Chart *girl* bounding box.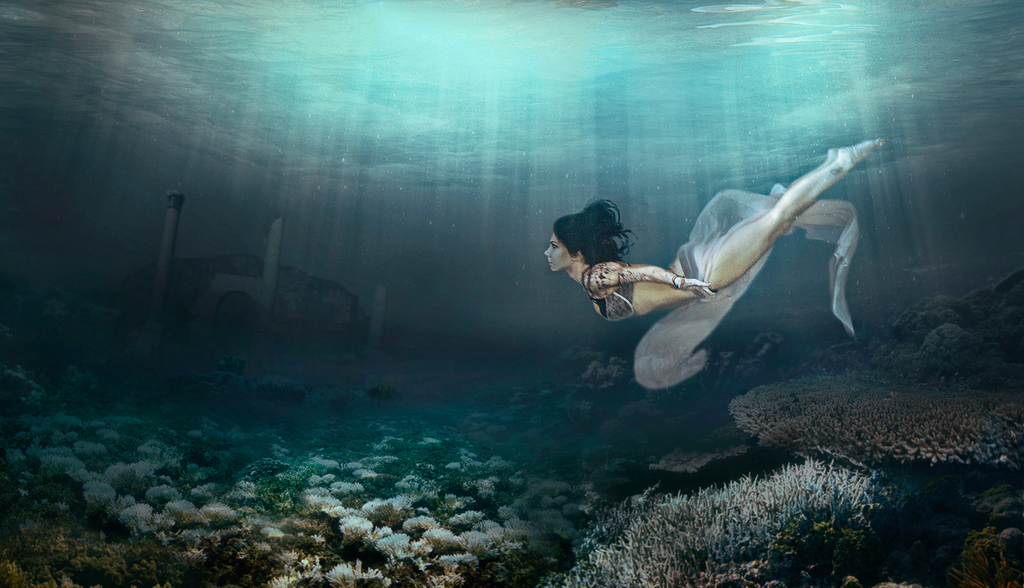
Charted: box=[545, 136, 886, 392].
